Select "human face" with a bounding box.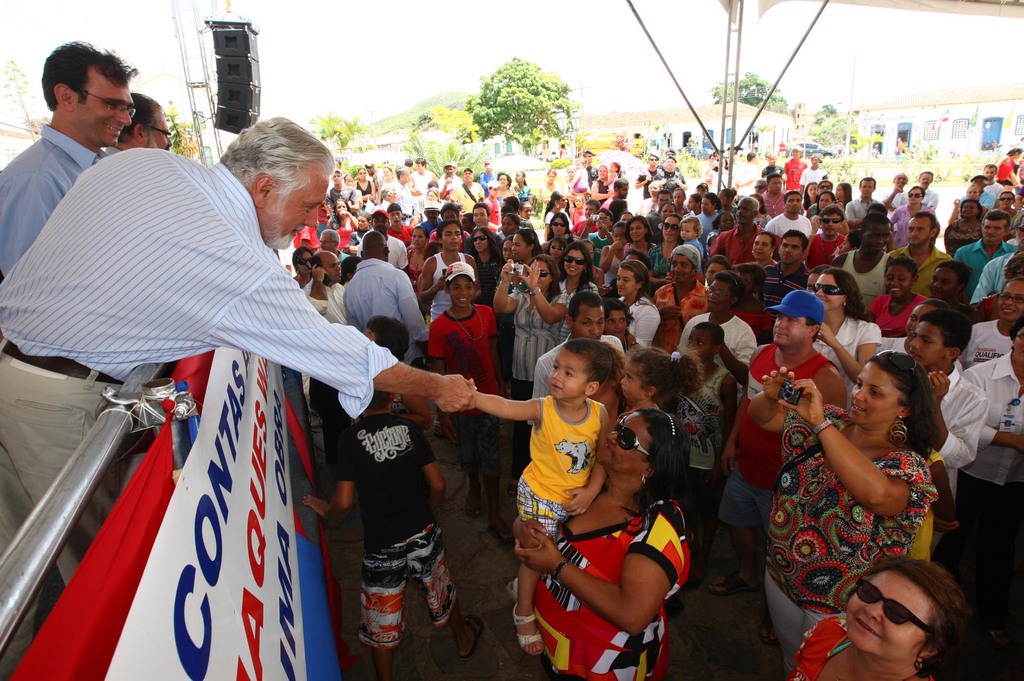
bbox=[649, 182, 660, 194].
